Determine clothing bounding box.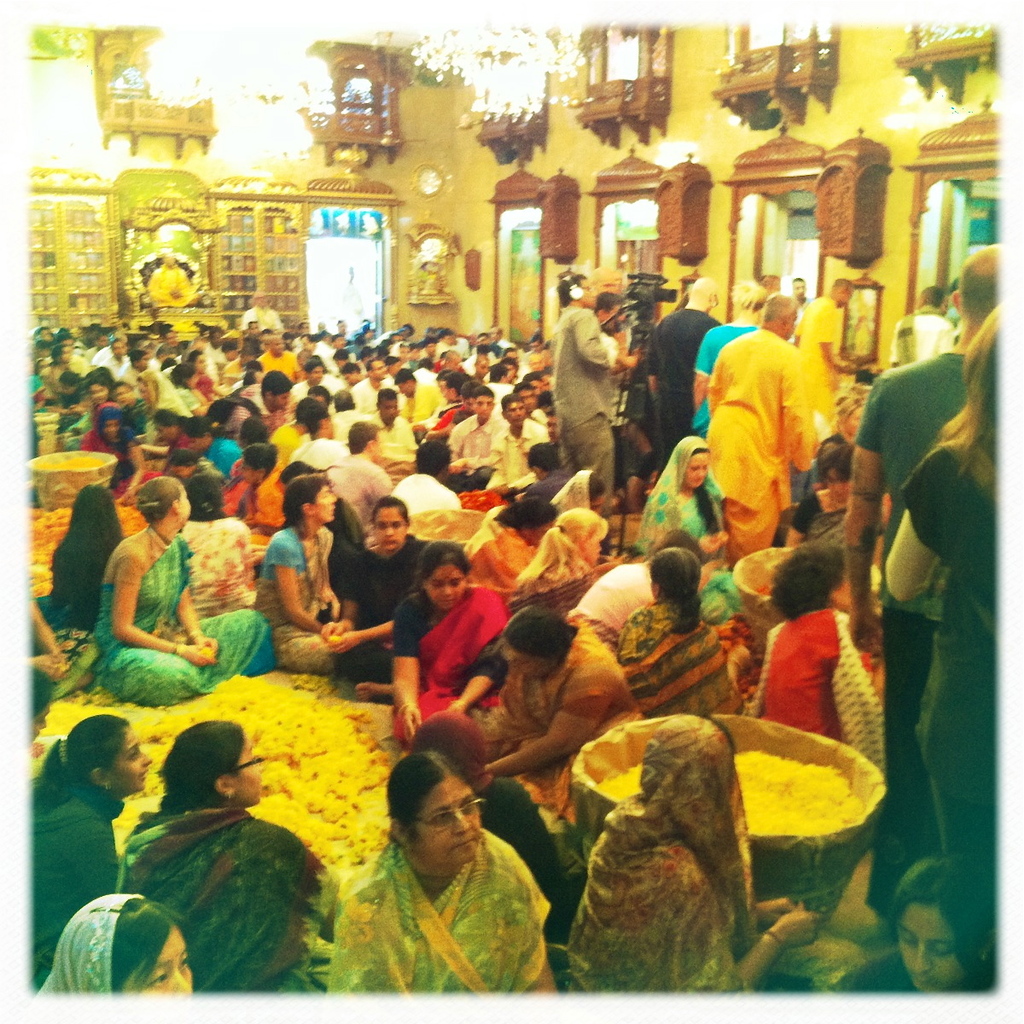
Determined: [x1=143, y1=369, x2=186, y2=422].
